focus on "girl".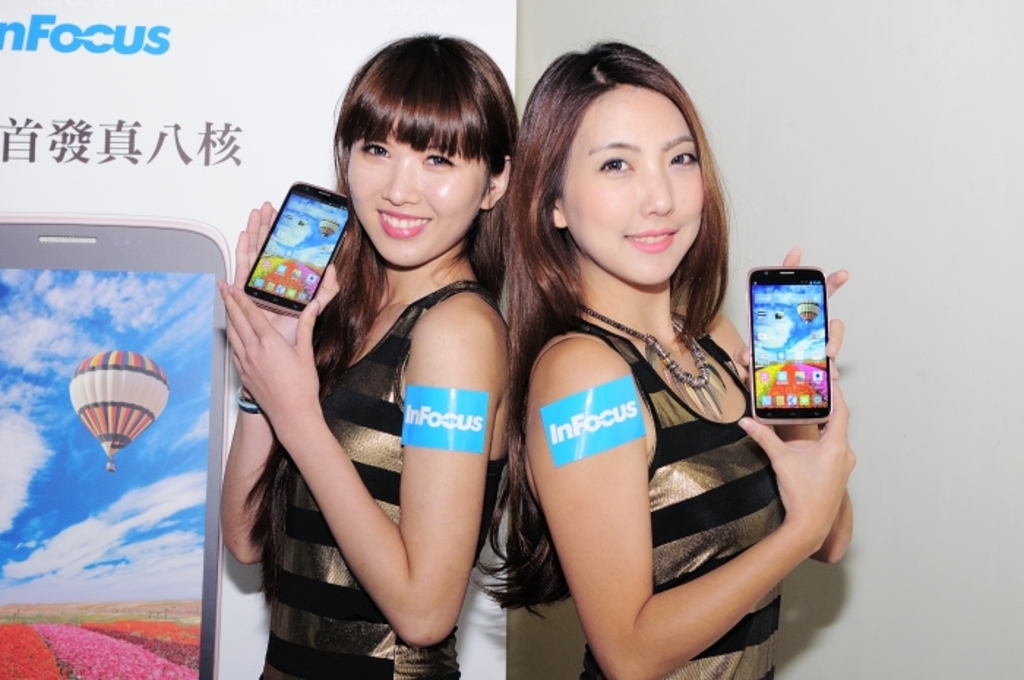
Focused at box(212, 28, 519, 679).
